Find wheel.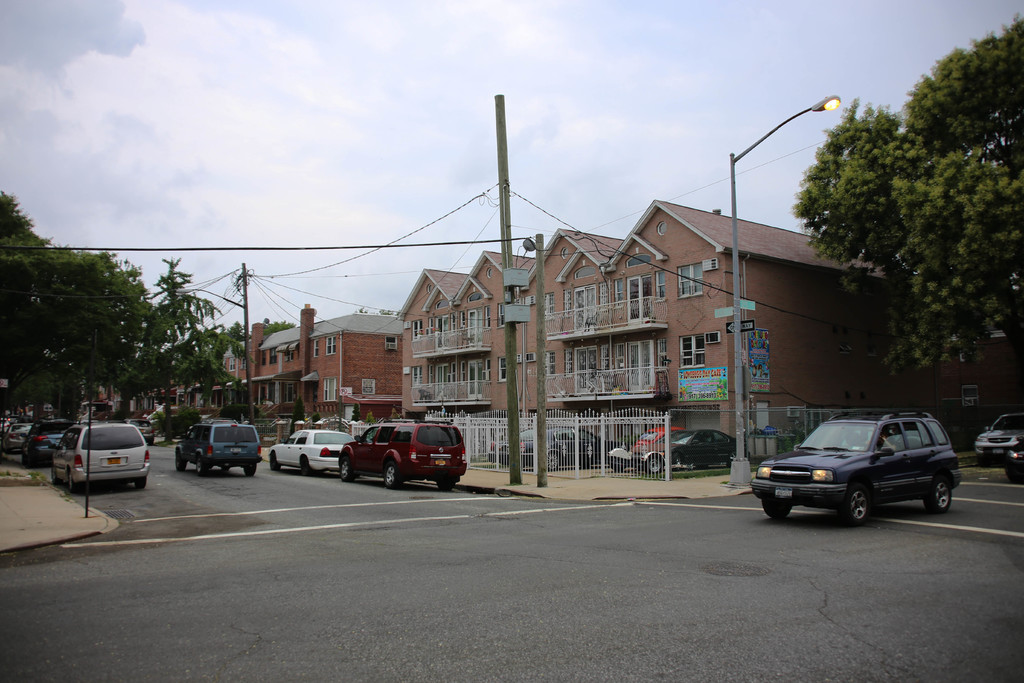
pyautogui.locateOnScreen(339, 457, 357, 482).
